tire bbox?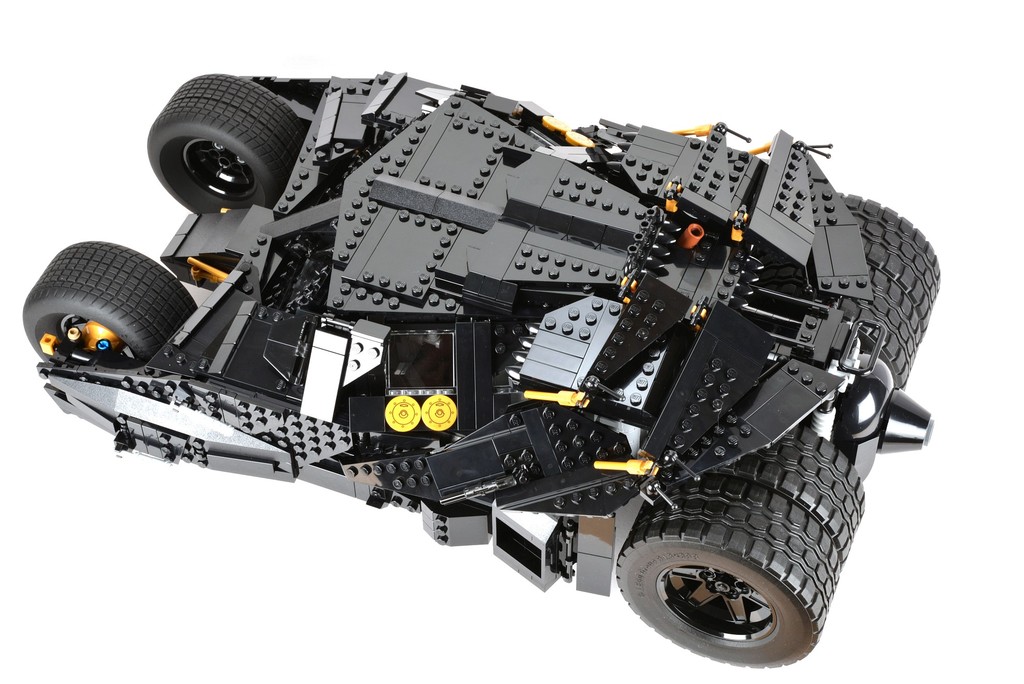
<region>838, 191, 947, 334</region>
